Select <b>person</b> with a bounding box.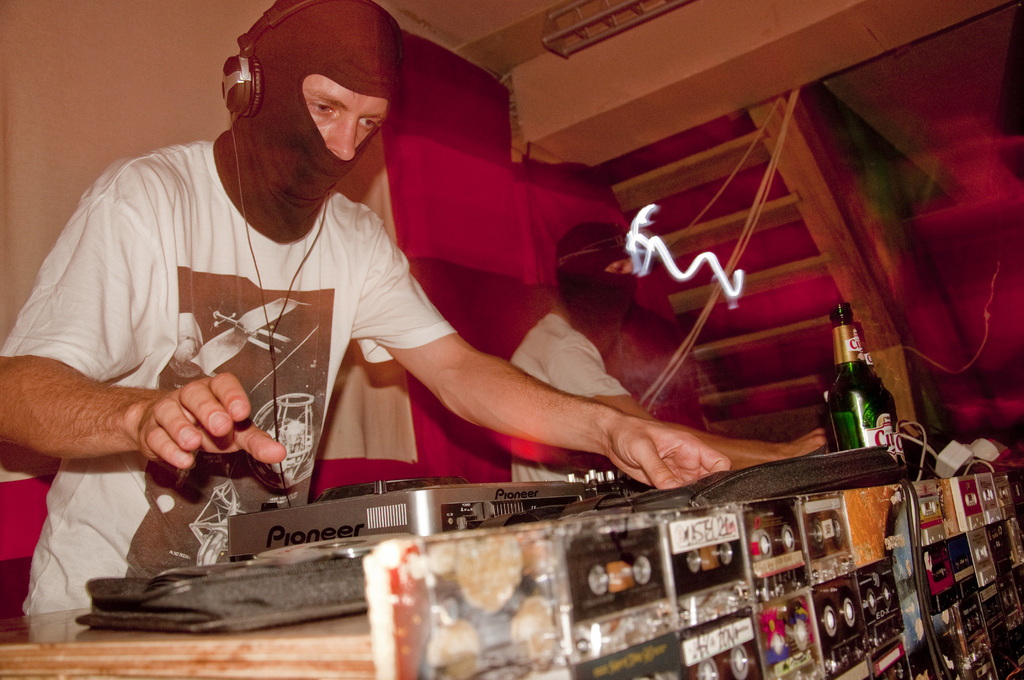
0,0,732,638.
